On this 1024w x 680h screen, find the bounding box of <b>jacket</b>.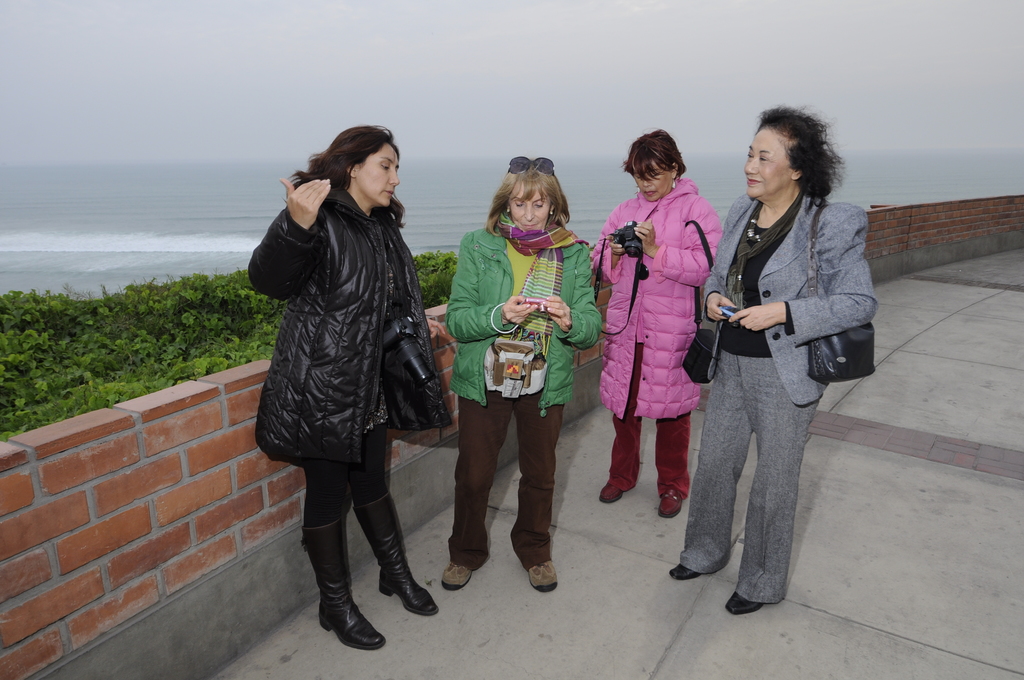
Bounding box: <region>703, 193, 875, 405</region>.
